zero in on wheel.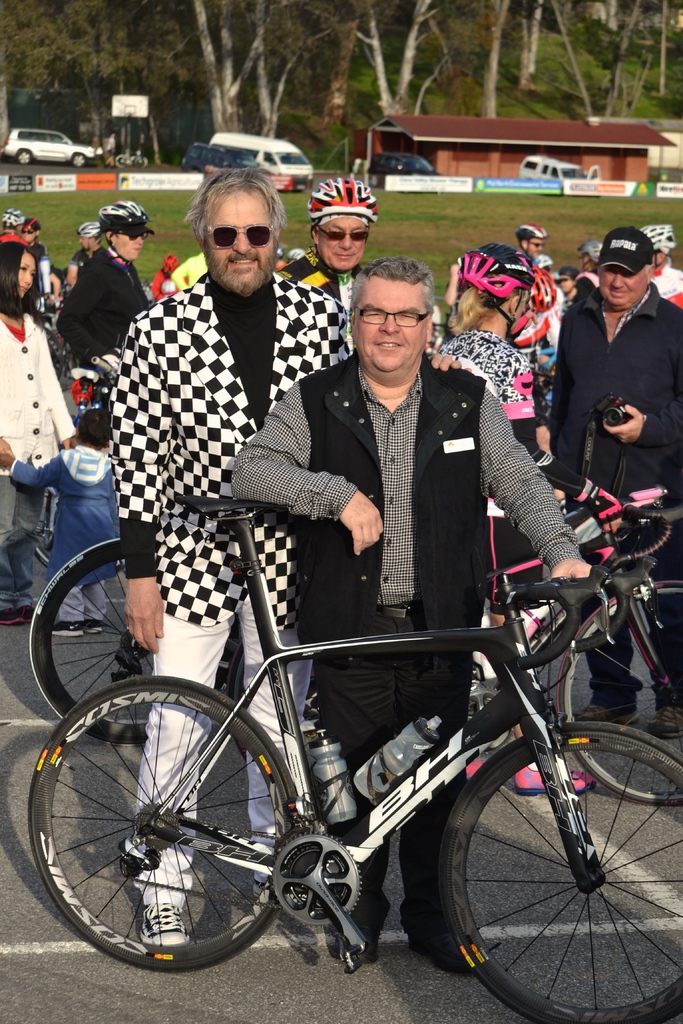
Zeroed in: <region>28, 671, 284, 974</region>.
